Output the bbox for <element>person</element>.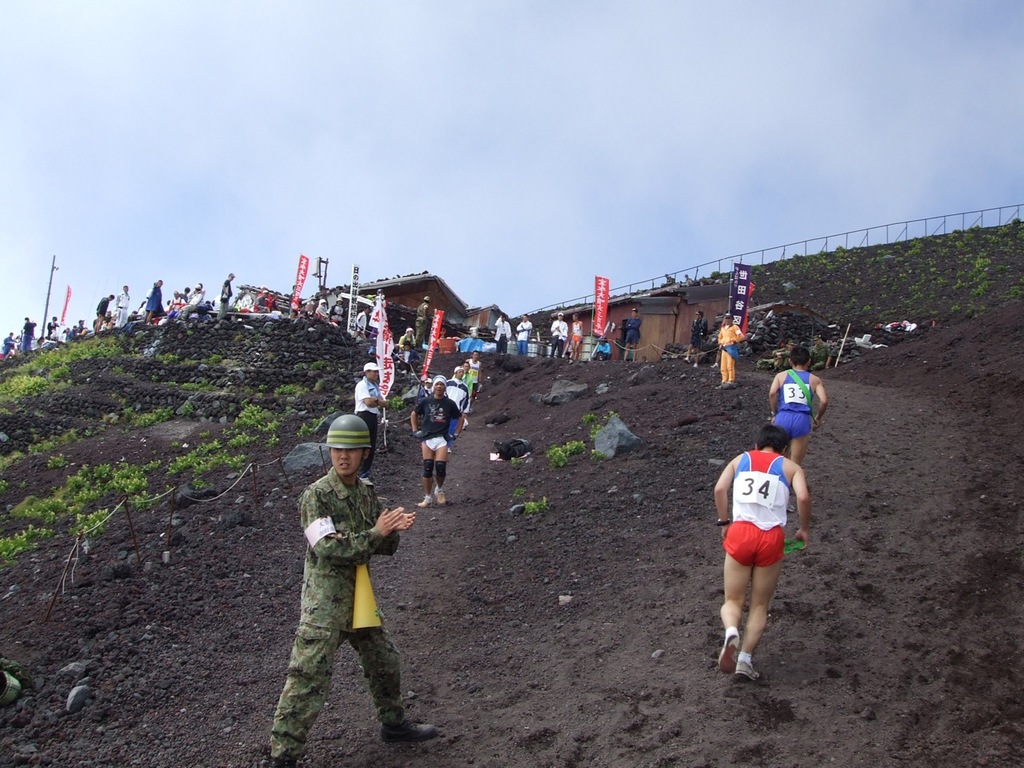
[415,295,427,351].
